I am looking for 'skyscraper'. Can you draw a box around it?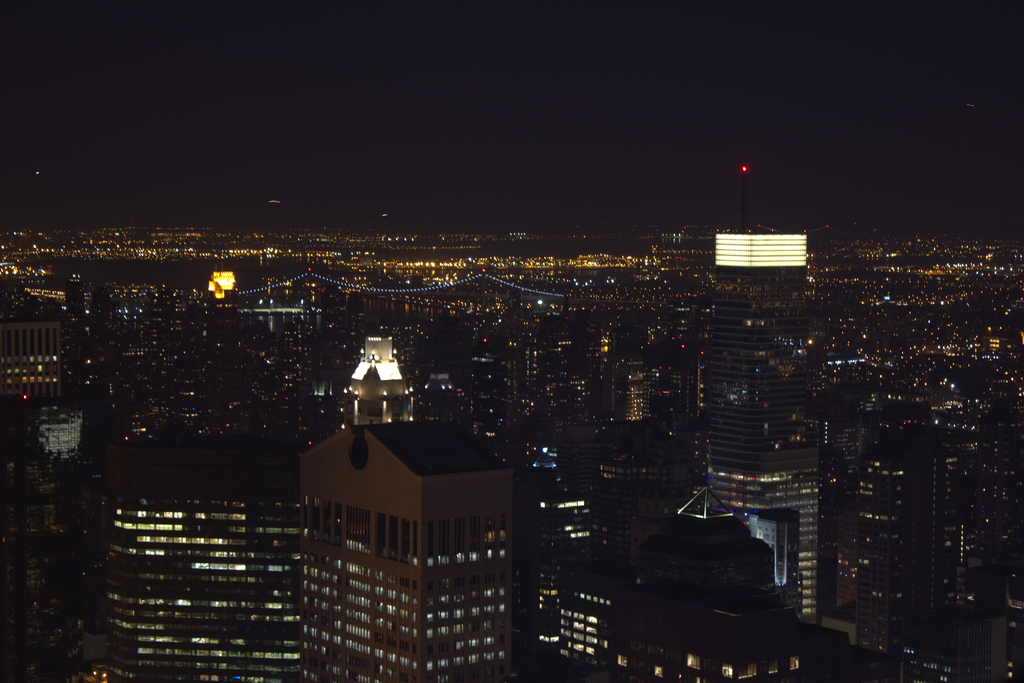
Sure, the bounding box is [left=708, top=167, right=825, bottom=622].
